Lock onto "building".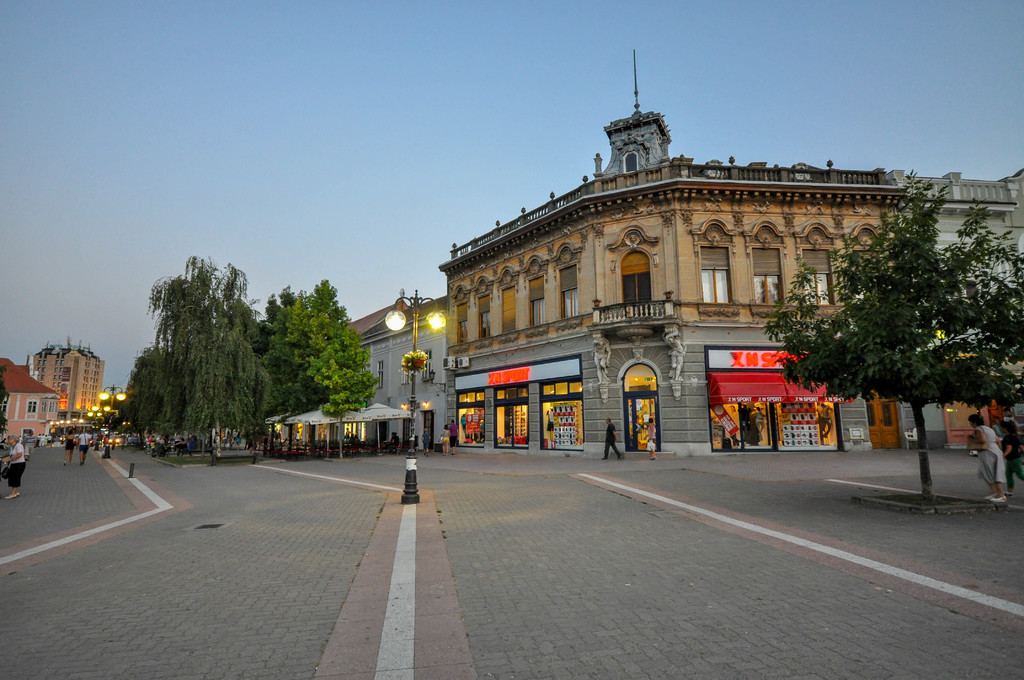
Locked: region(259, 289, 448, 451).
